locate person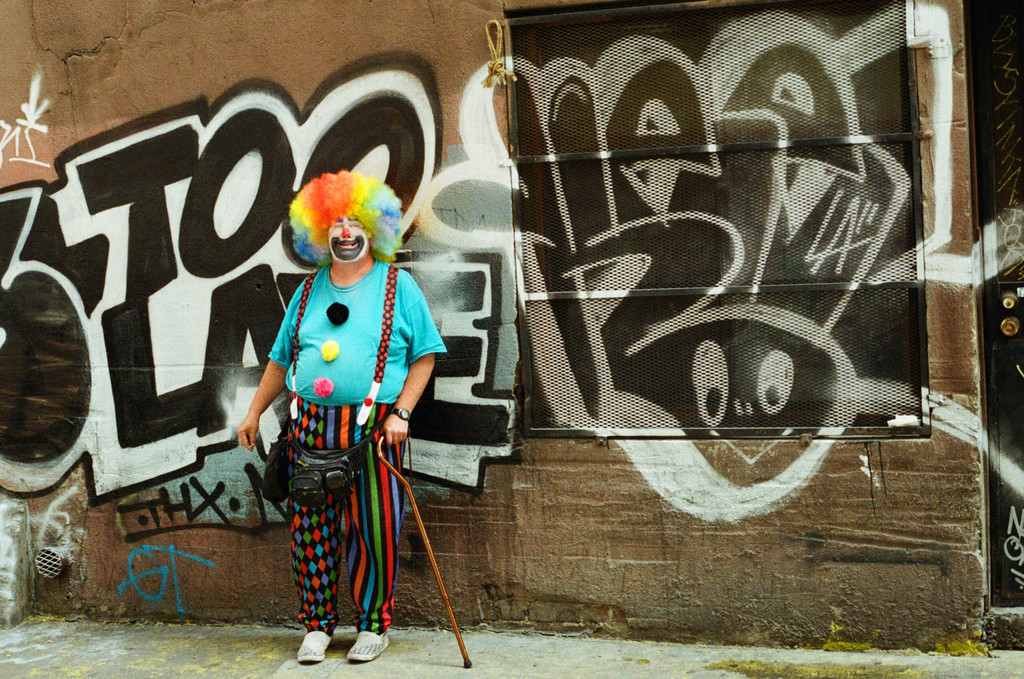
select_region(238, 169, 447, 659)
